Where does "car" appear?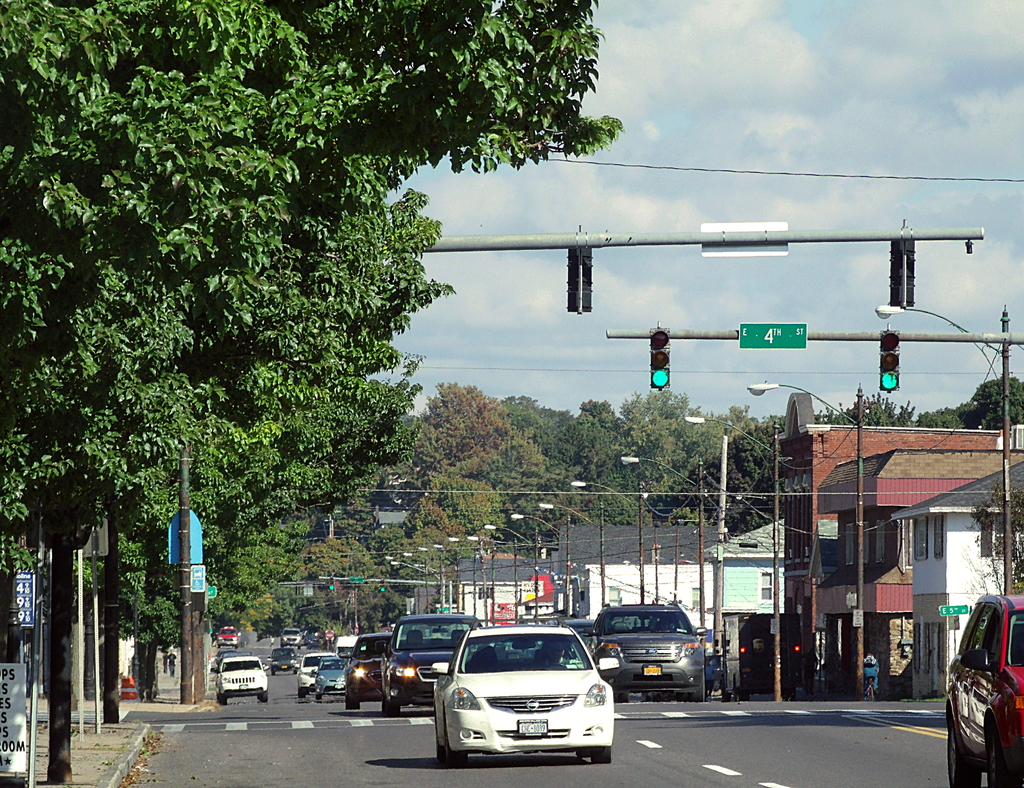
Appears at {"x1": 379, "y1": 609, "x2": 488, "y2": 710}.
